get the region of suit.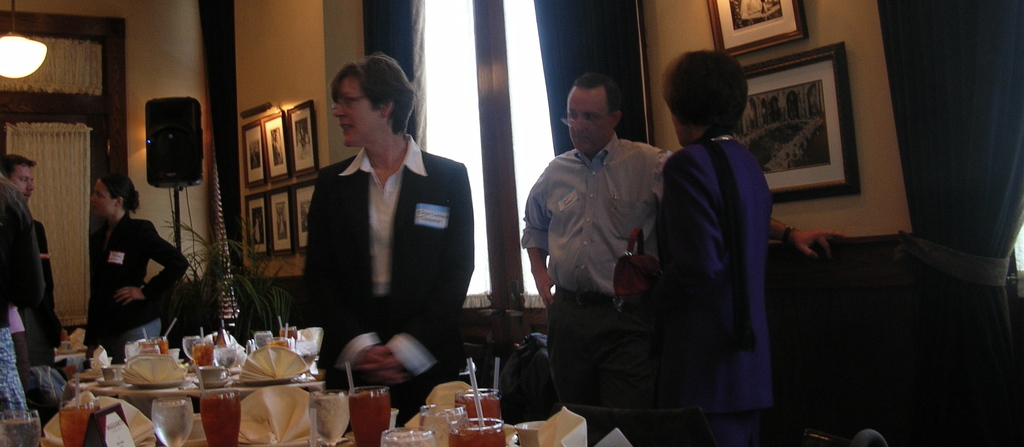
select_region(83, 212, 189, 366).
